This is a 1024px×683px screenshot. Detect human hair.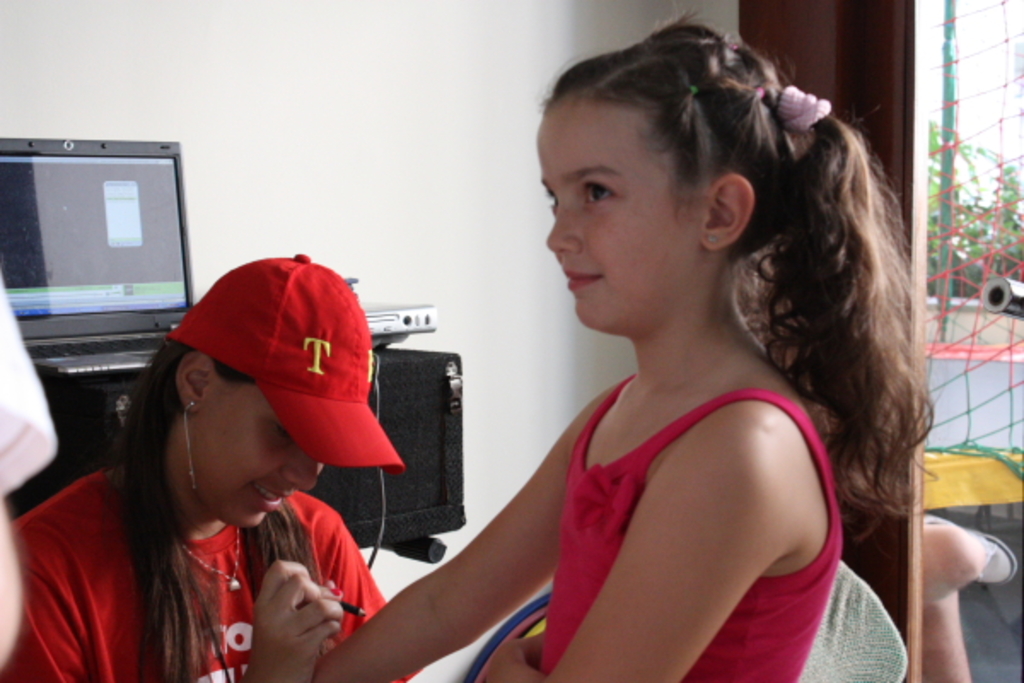
[left=531, top=46, right=951, bottom=476].
